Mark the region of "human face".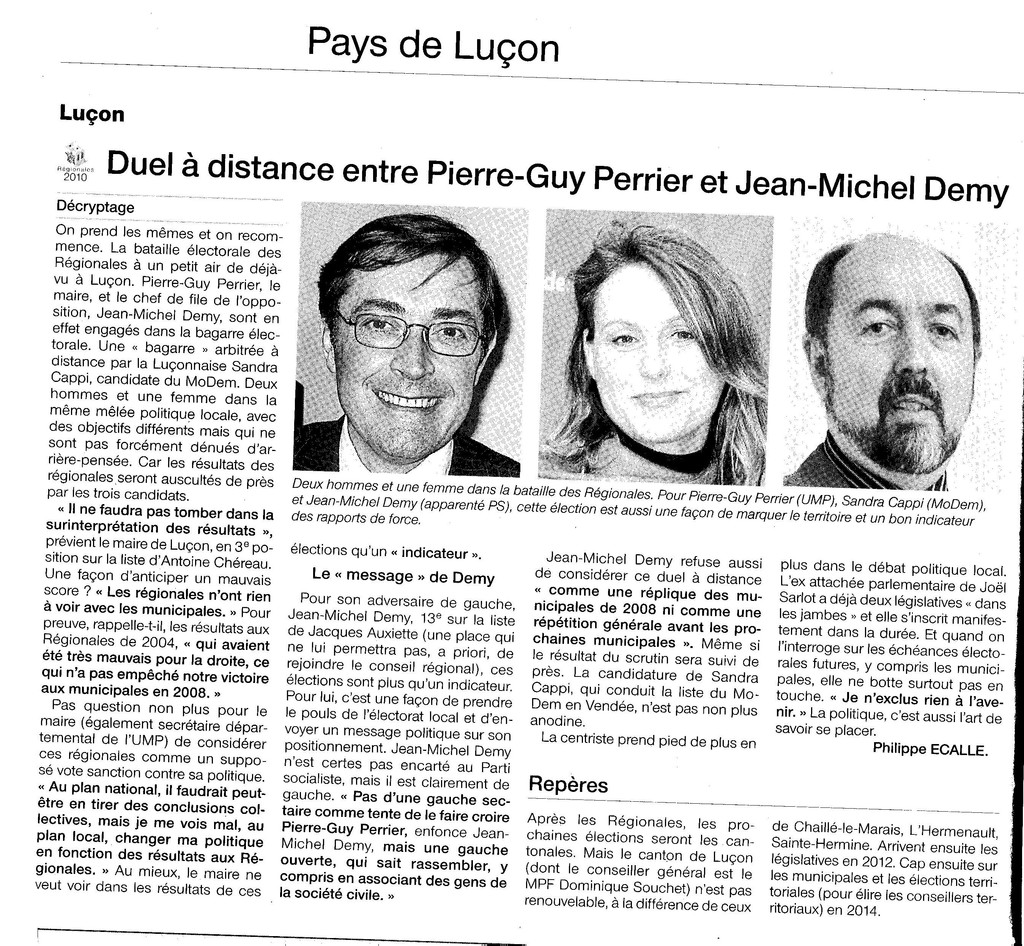
Region: x1=829 y1=232 x2=972 y2=473.
